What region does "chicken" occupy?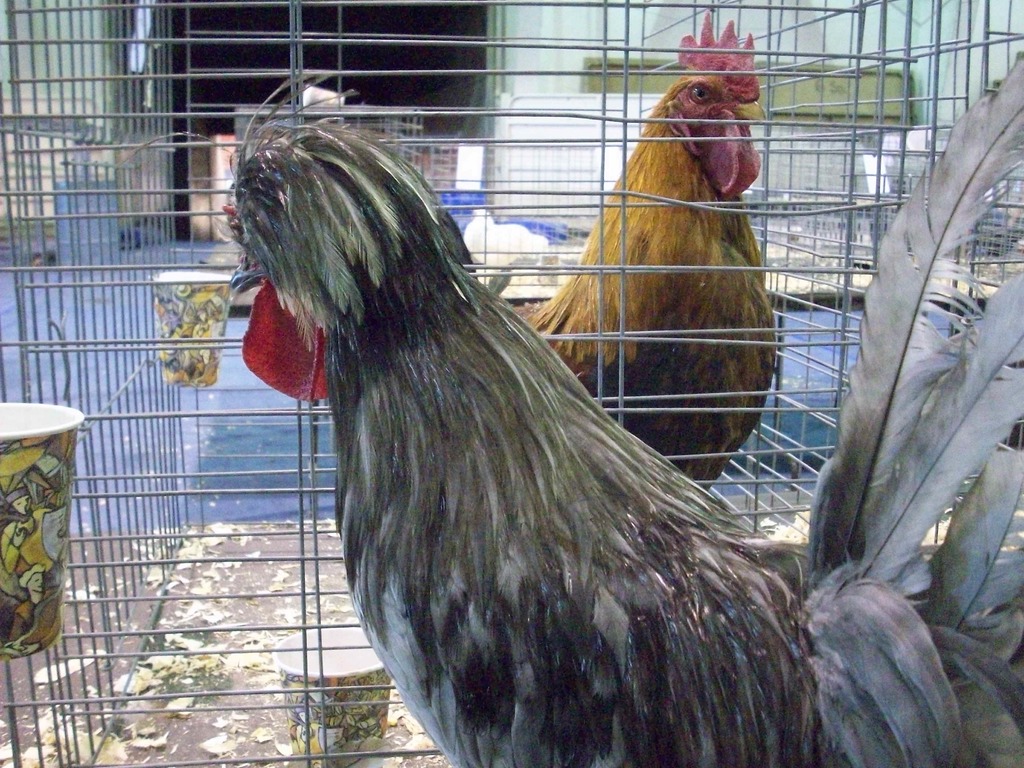
(left=127, top=95, right=1023, bottom=767).
